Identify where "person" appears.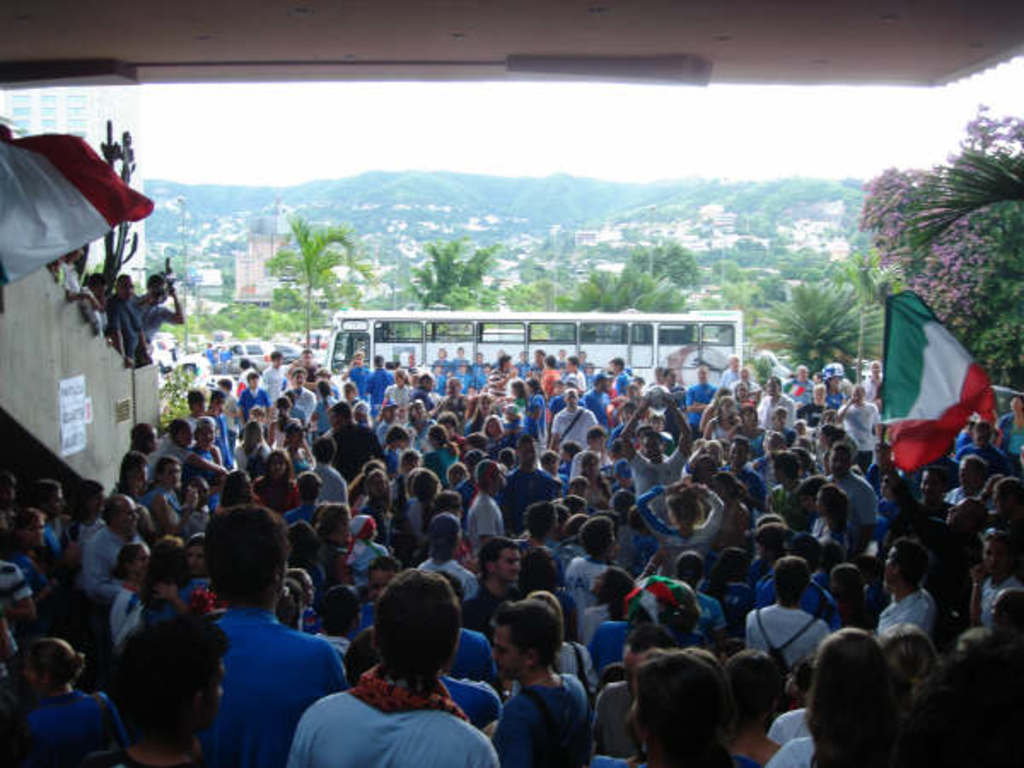
Appears at box(104, 532, 188, 650).
